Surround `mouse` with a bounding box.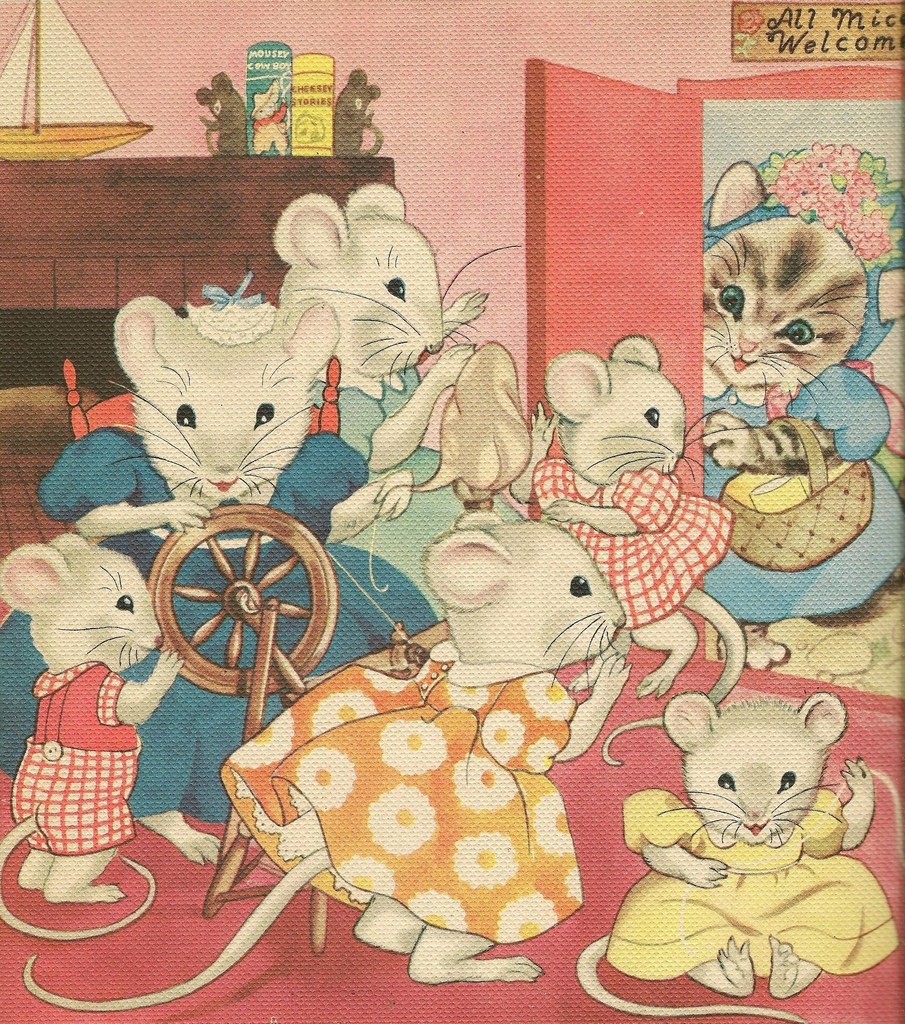
575:689:904:1023.
